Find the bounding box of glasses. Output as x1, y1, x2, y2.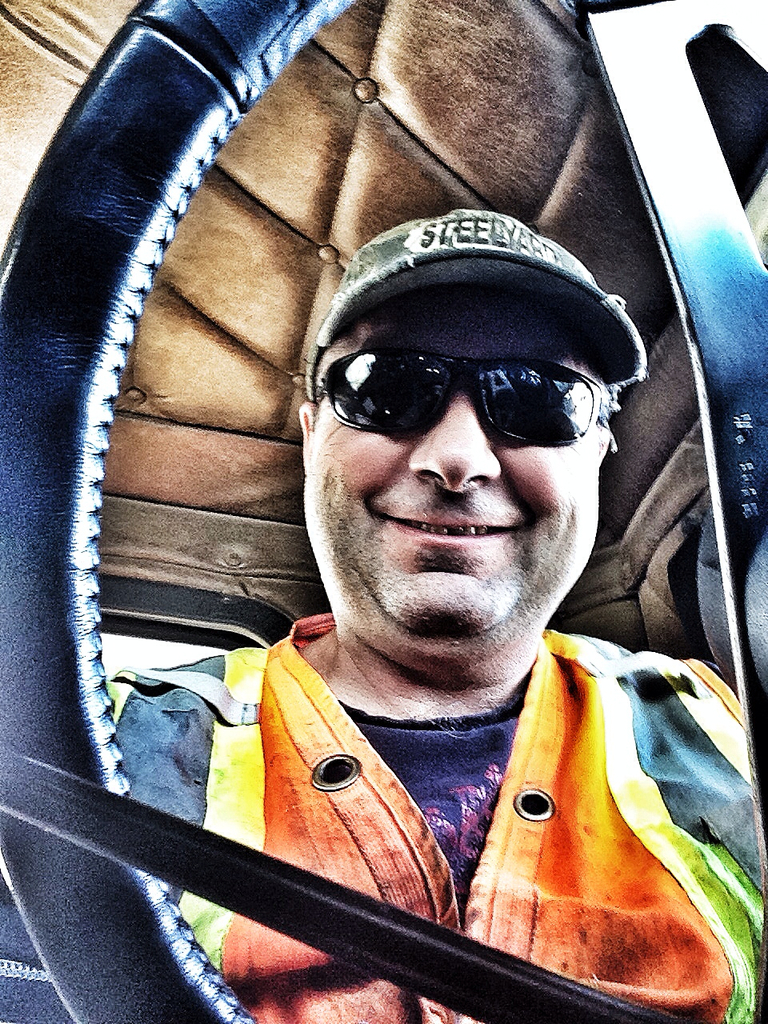
301, 344, 627, 454.
